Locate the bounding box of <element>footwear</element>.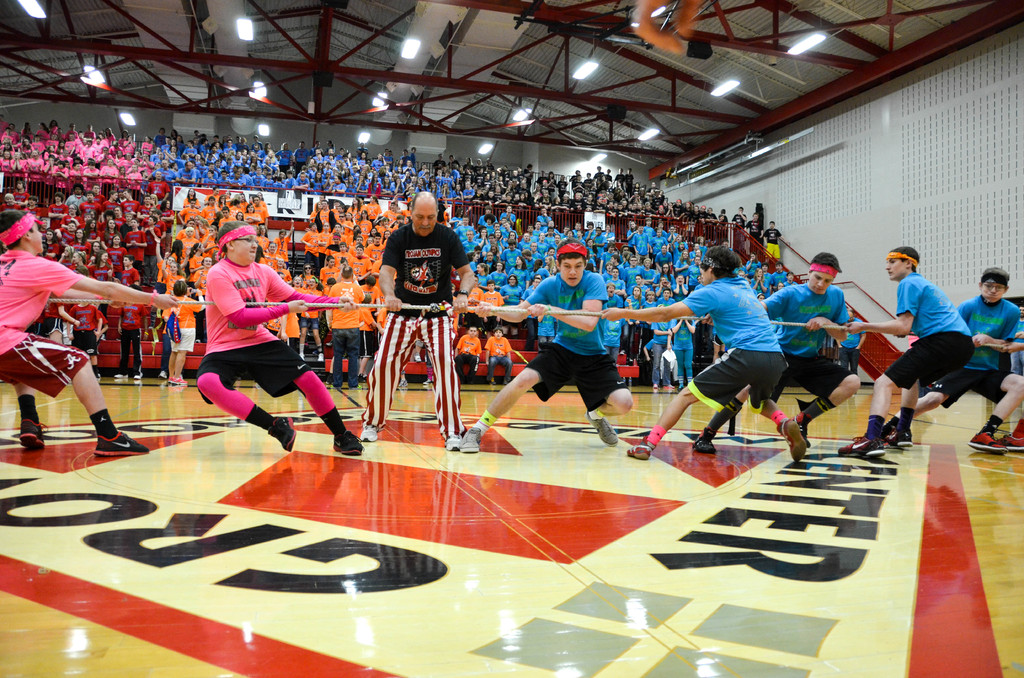
Bounding box: left=97, top=374, right=99, bottom=383.
